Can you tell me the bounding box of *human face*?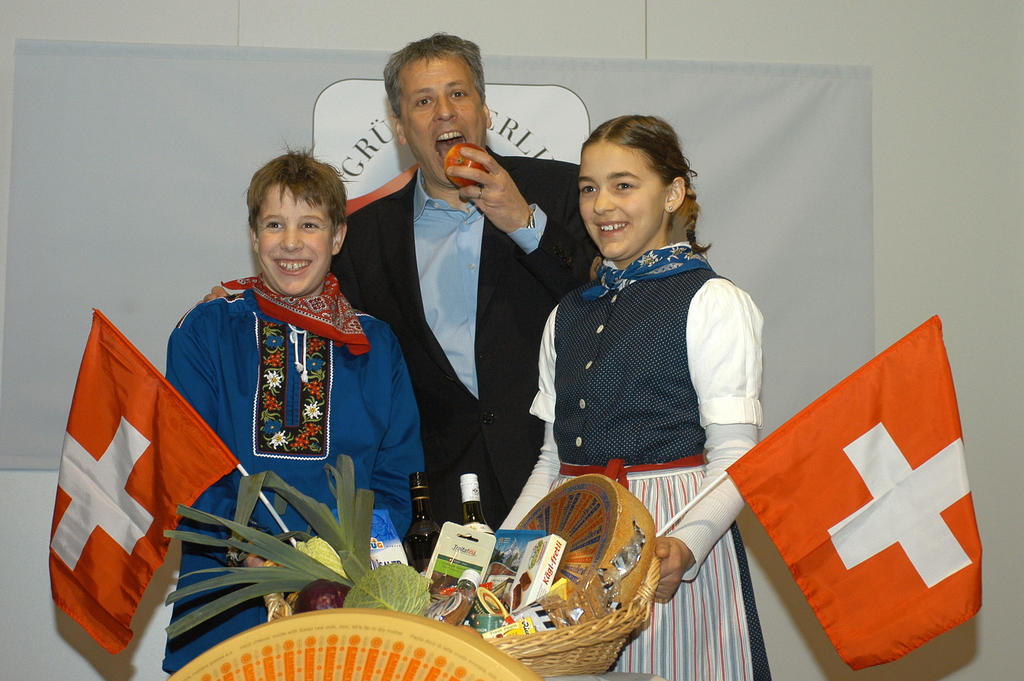
region(257, 183, 336, 295).
